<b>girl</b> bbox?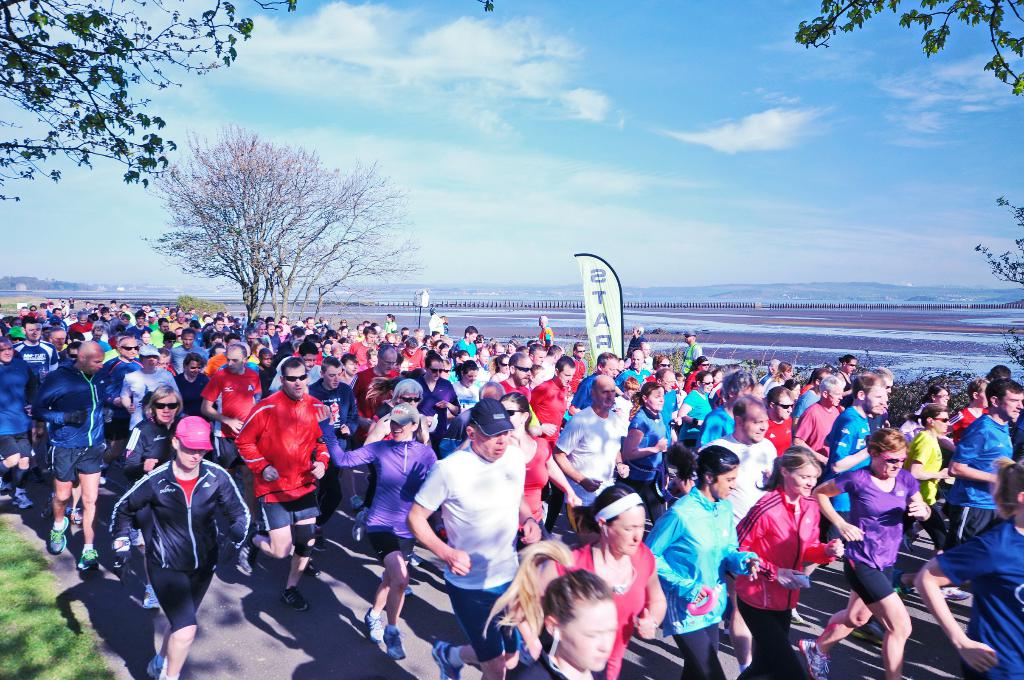
{"left": 506, "top": 565, "right": 618, "bottom": 679}
